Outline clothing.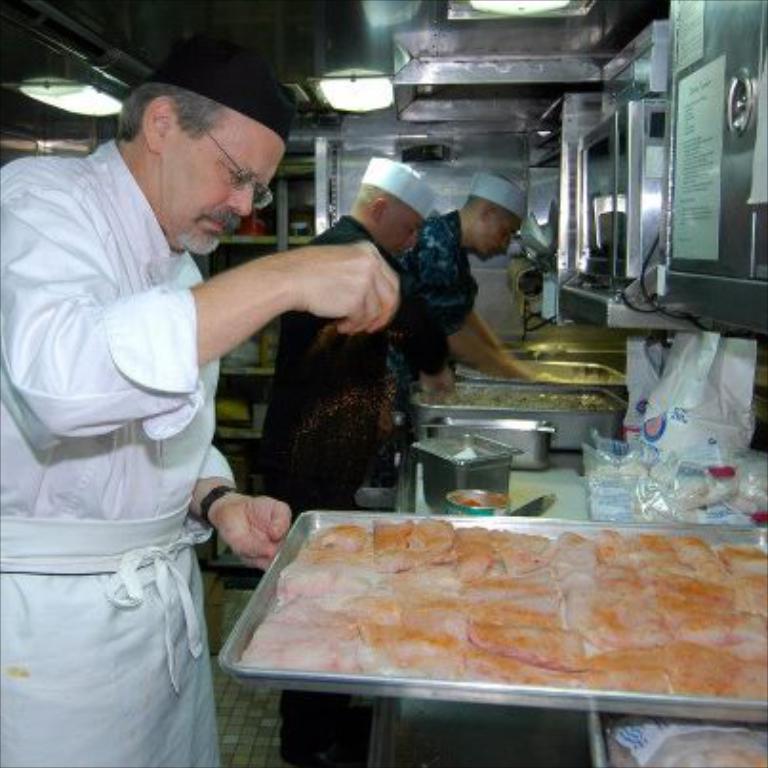
Outline: select_region(265, 213, 454, 515).
